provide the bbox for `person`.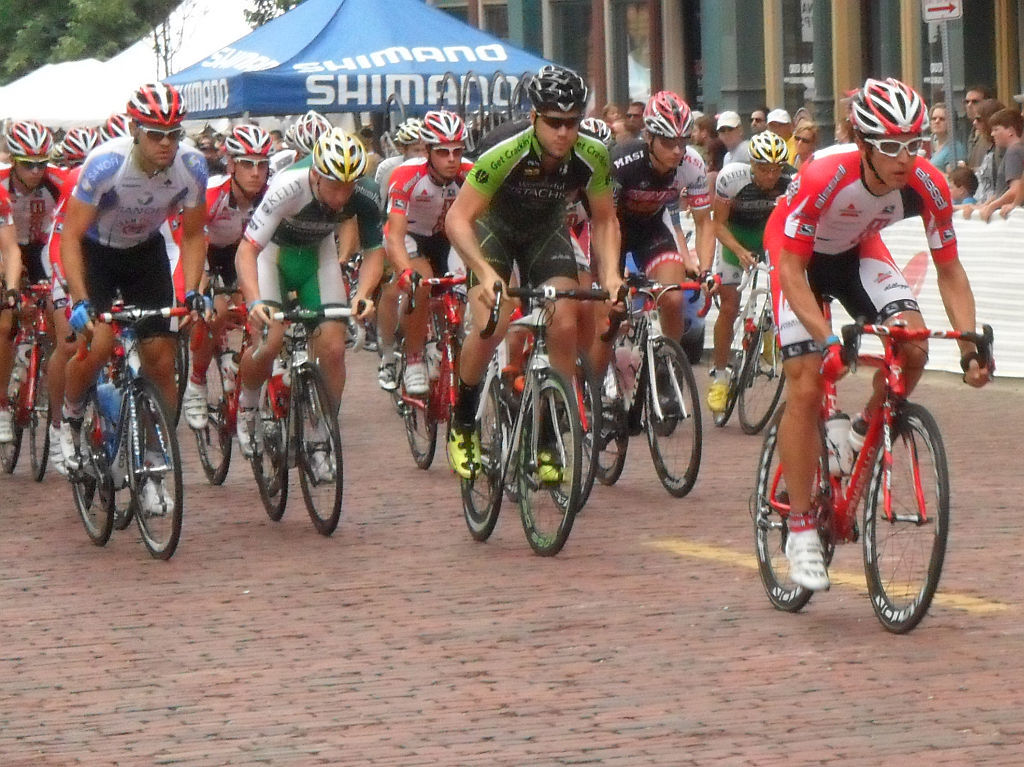
box=[233, 127, 387, 484].
